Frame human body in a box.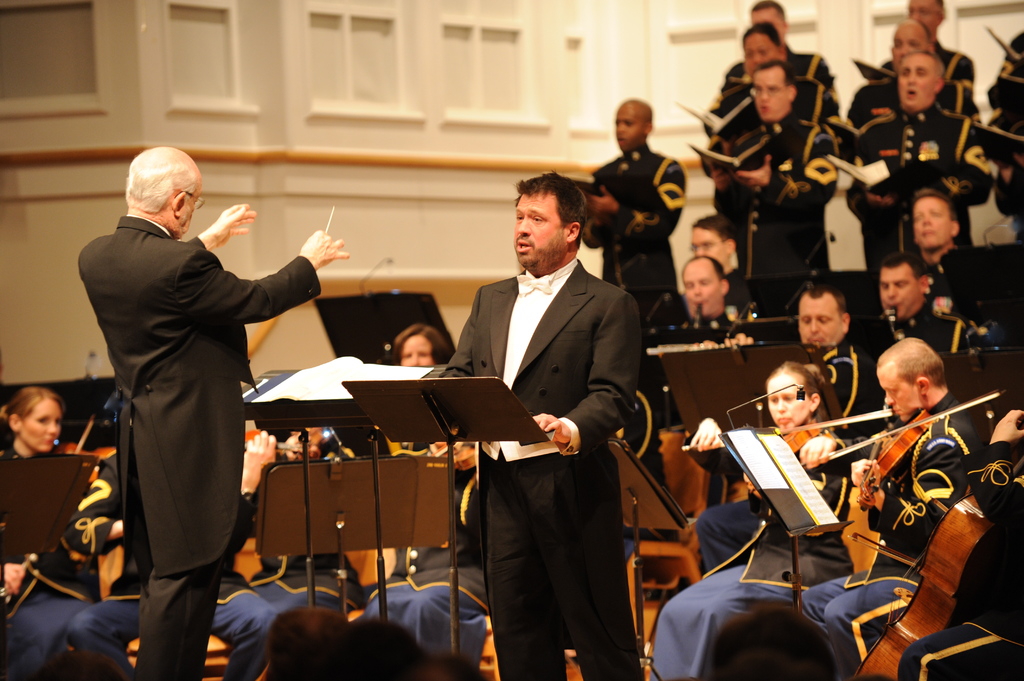
locate(660, 255, 753, 329).
